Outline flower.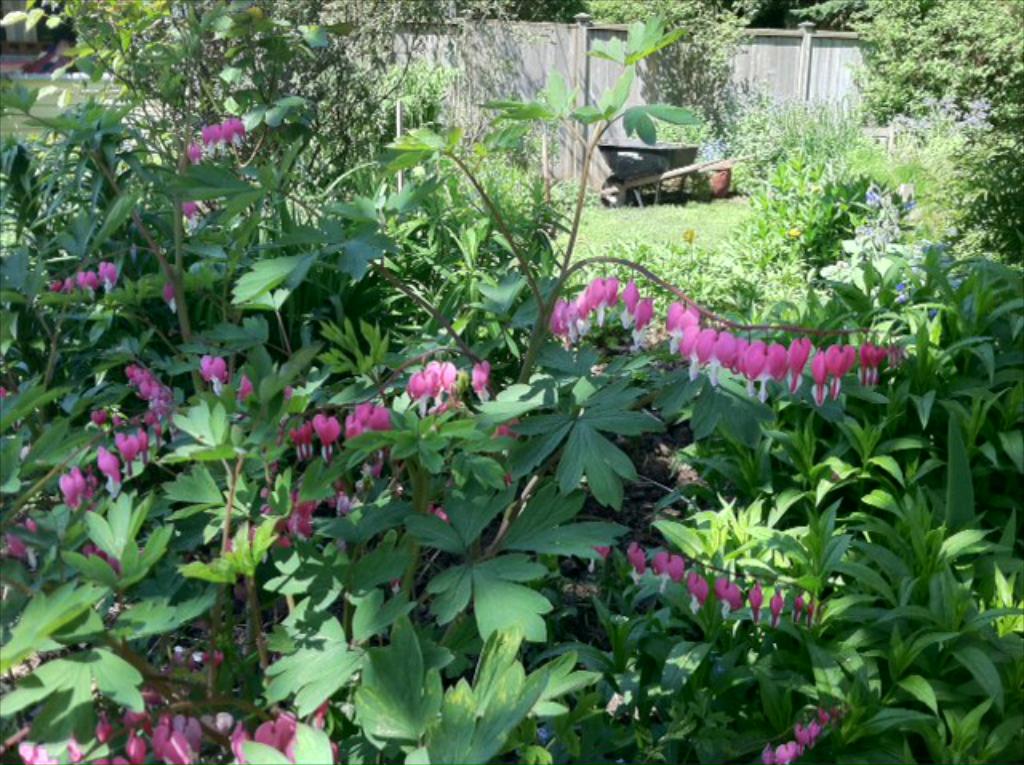
Outline: bbox=(198, 114, 246, 162).
